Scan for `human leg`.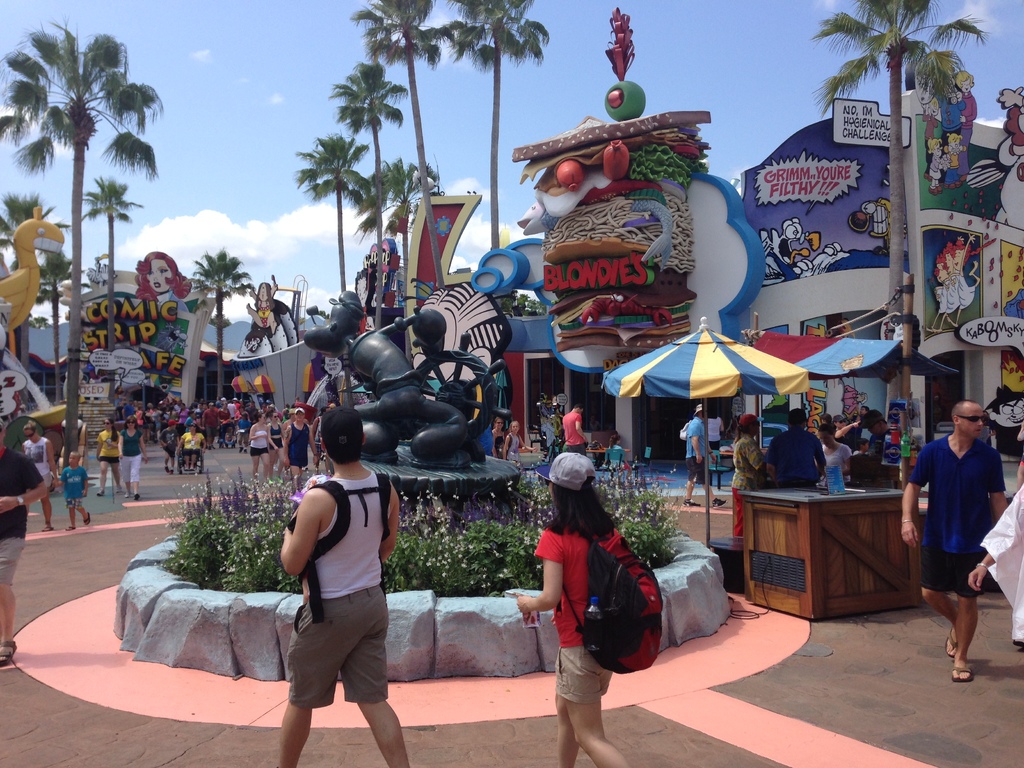
Scan result: 40/471/53/532.
